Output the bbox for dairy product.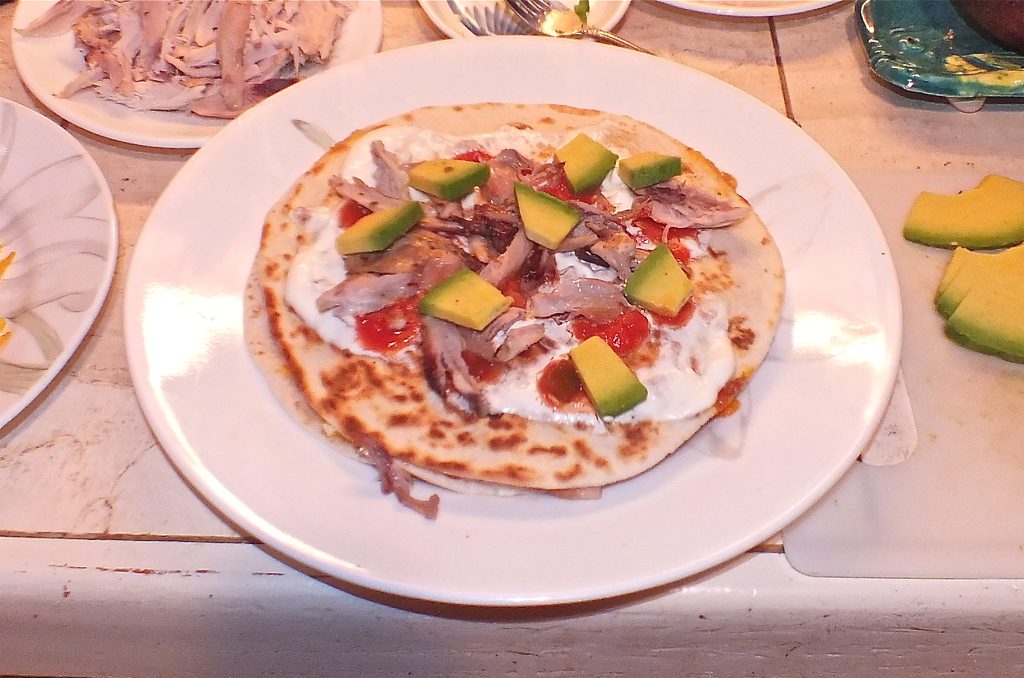
{"x1": 18, "y1": 0, "x2": 358, "y2": 117}.
